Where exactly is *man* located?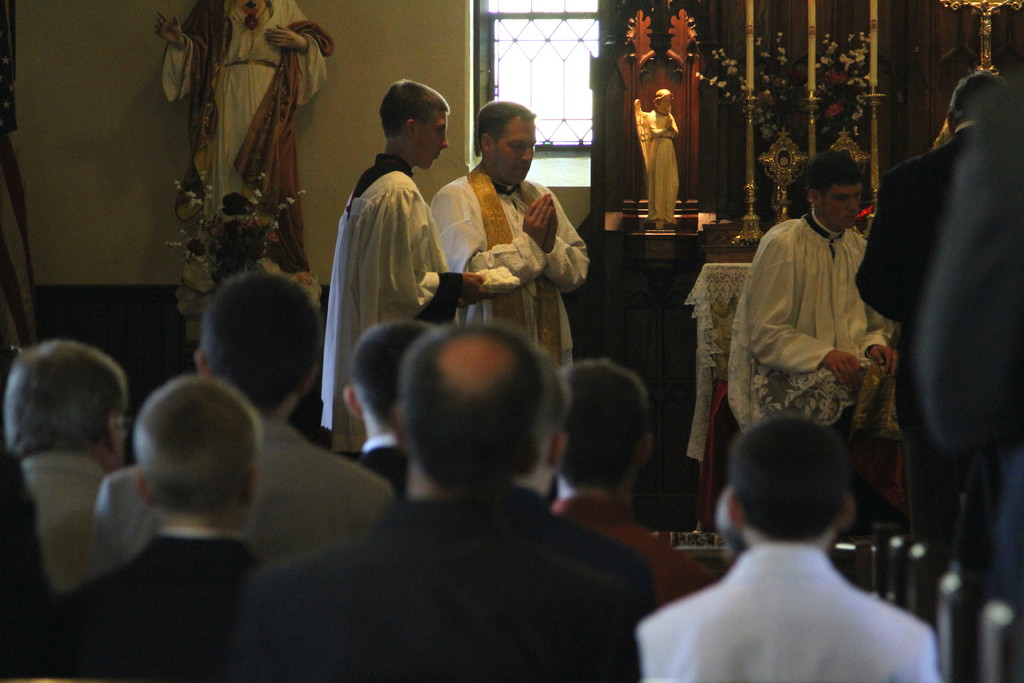
Its bounding box is [x1=855, y1=72, x2=1012, y2=456].
